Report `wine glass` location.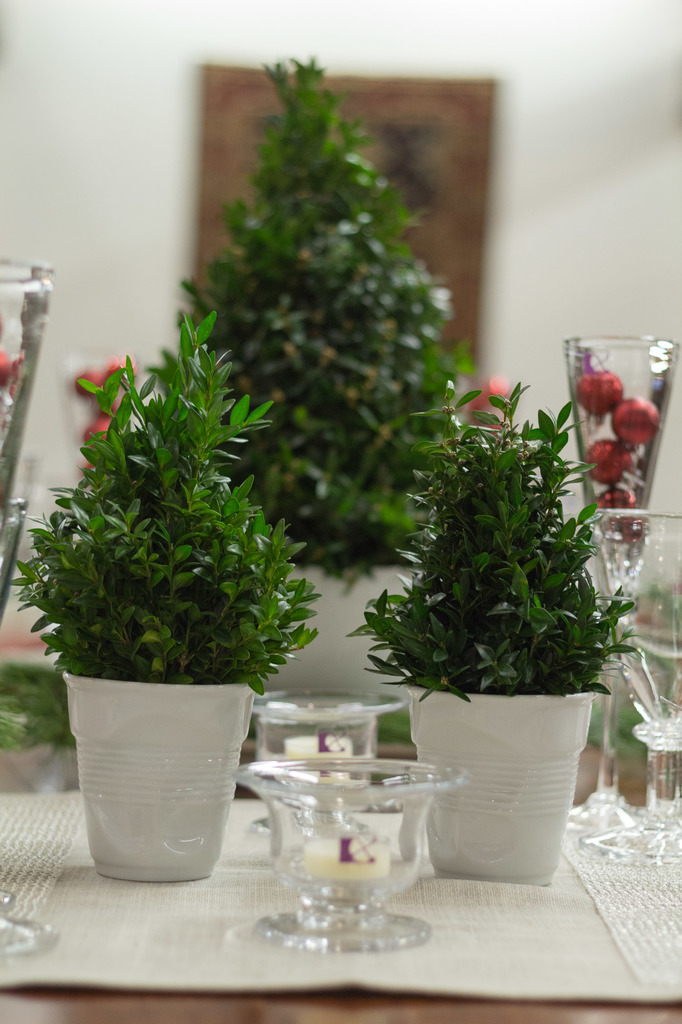
Report: box=[577, 510, 681, 862].
